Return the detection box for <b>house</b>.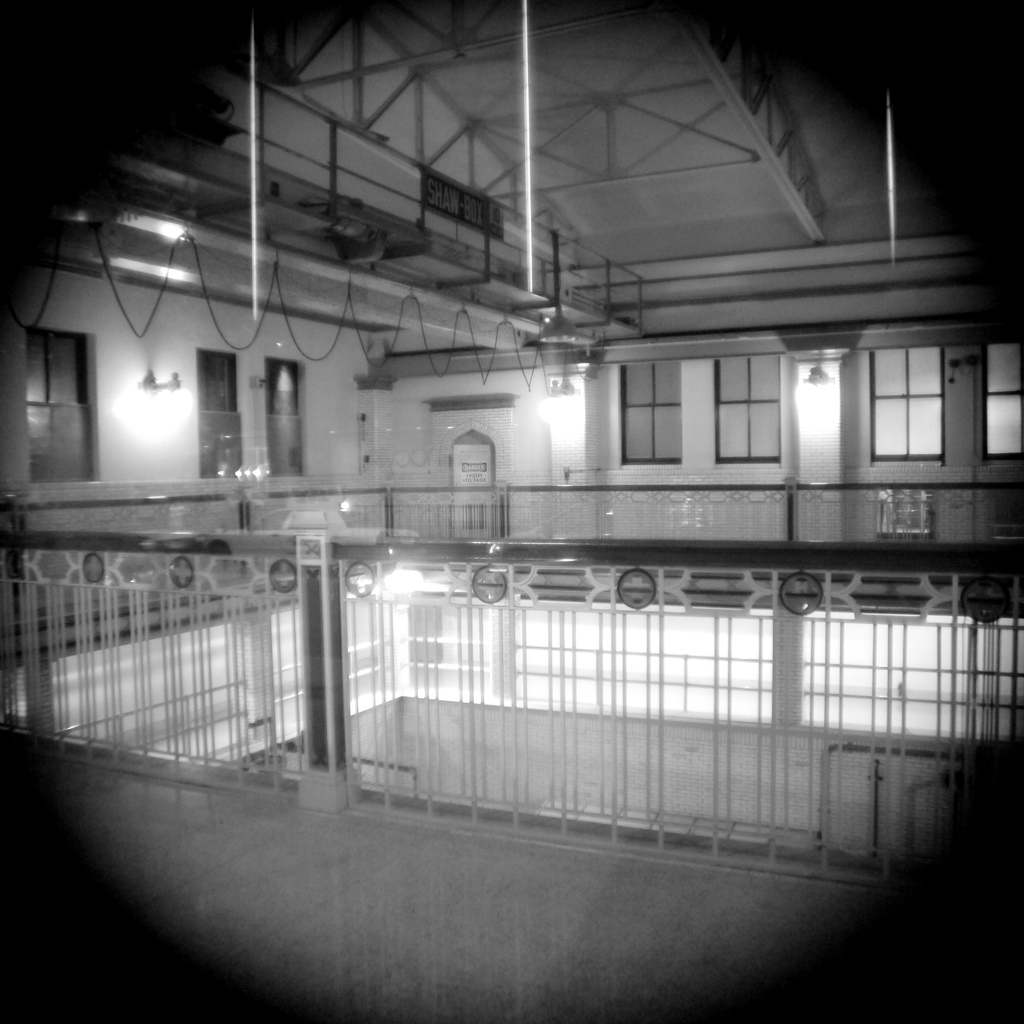
[x1=12, y1=0, x2=1023, y2=947].
